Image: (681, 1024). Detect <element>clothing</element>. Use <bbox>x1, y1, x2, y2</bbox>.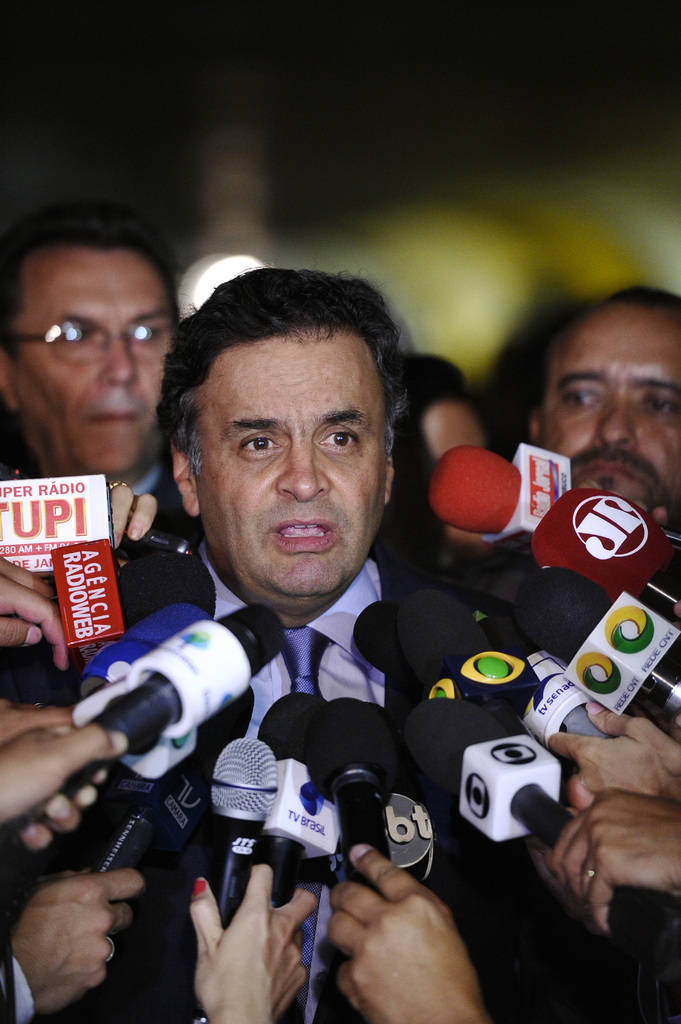
<bbox>196, 546, 513, 739</bbox>.
